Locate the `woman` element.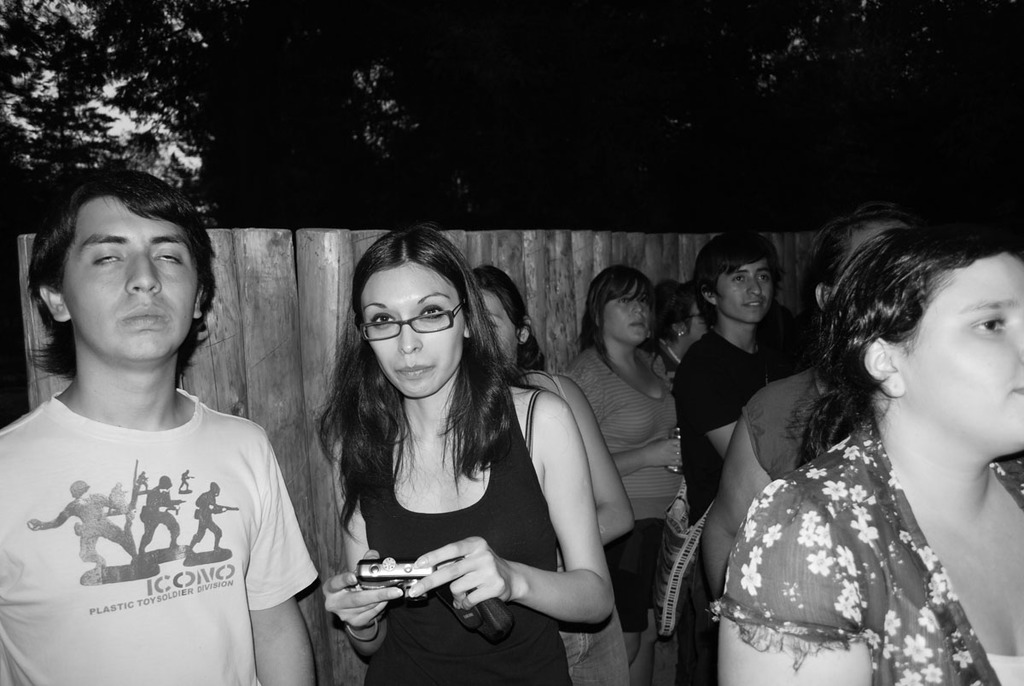
Element bbox: 473 268 637 685.
